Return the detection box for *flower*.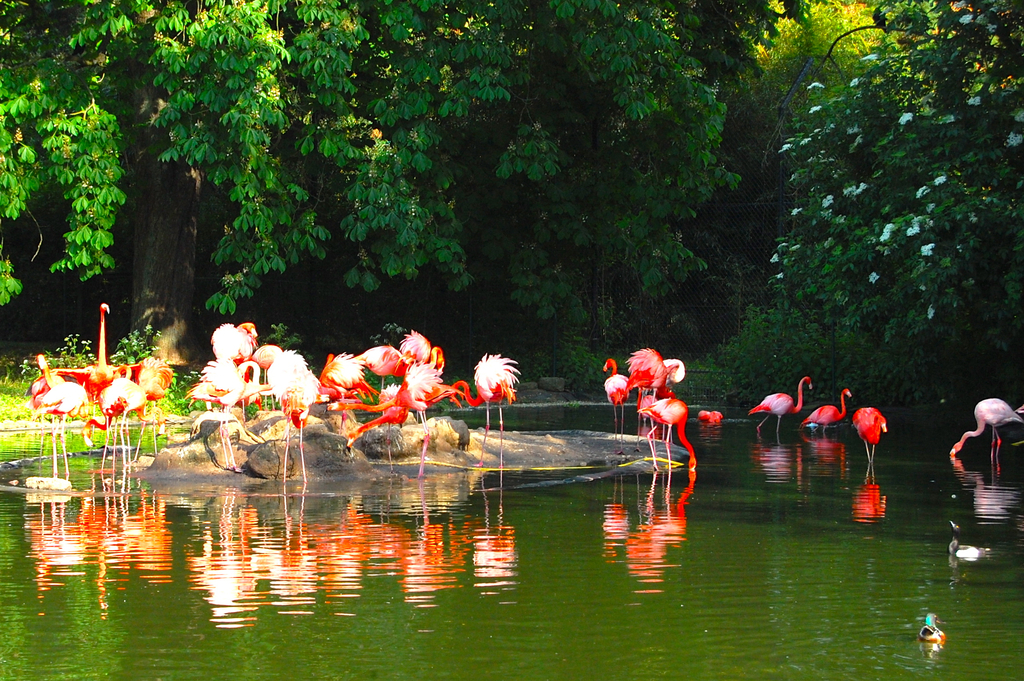
l=862, t=51, r=874, b=62.
